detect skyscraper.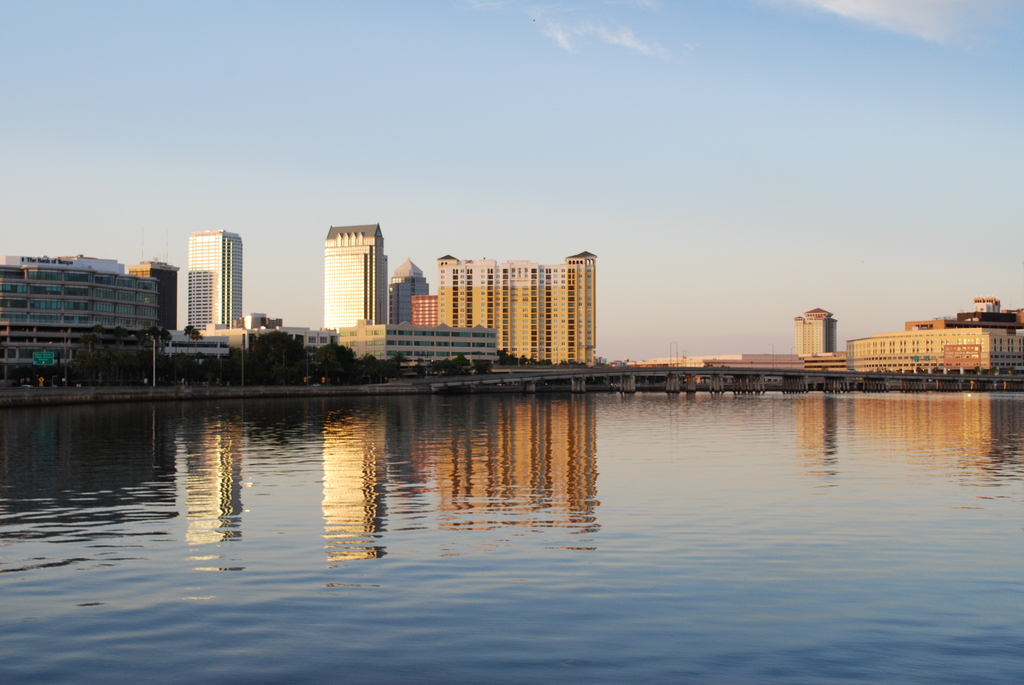
Detected at box(316, 223, 381, 329).
